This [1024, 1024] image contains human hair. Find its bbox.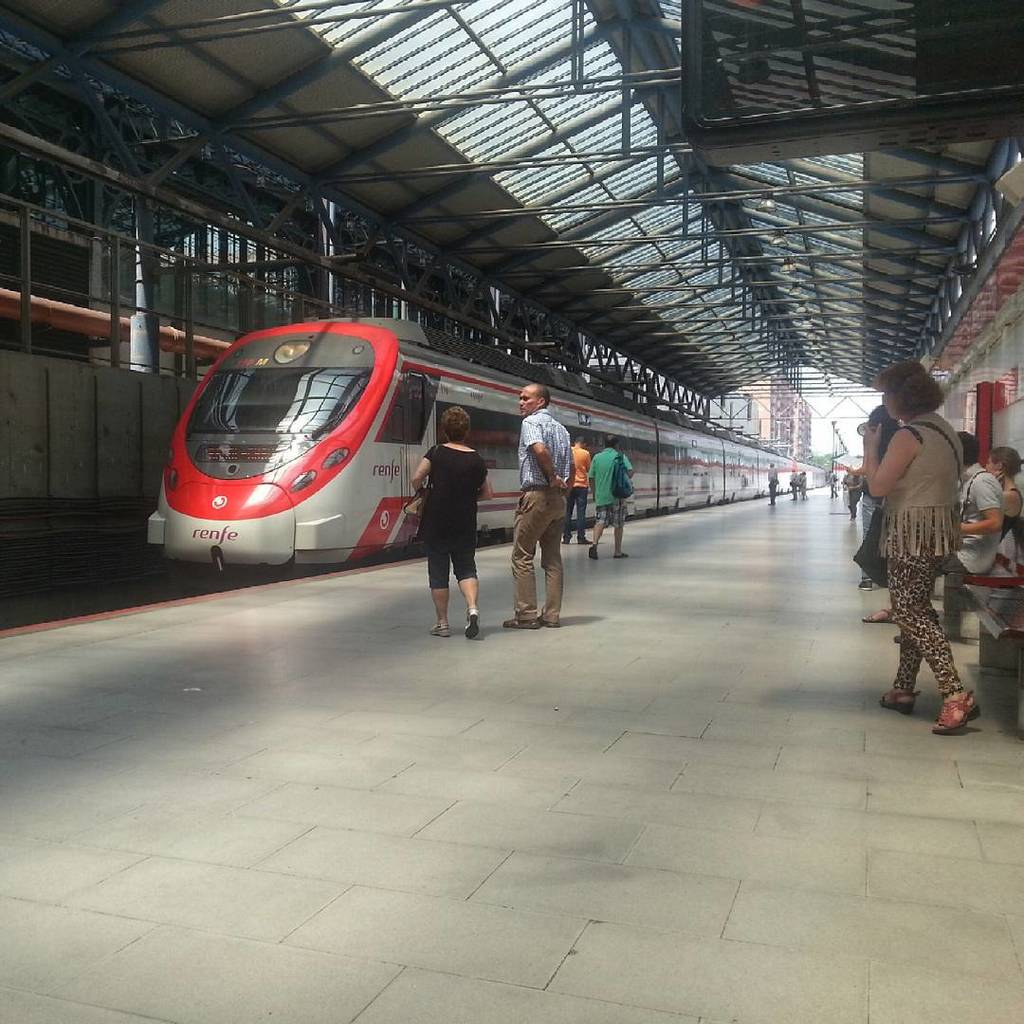
(867, 358, 946, 417).
